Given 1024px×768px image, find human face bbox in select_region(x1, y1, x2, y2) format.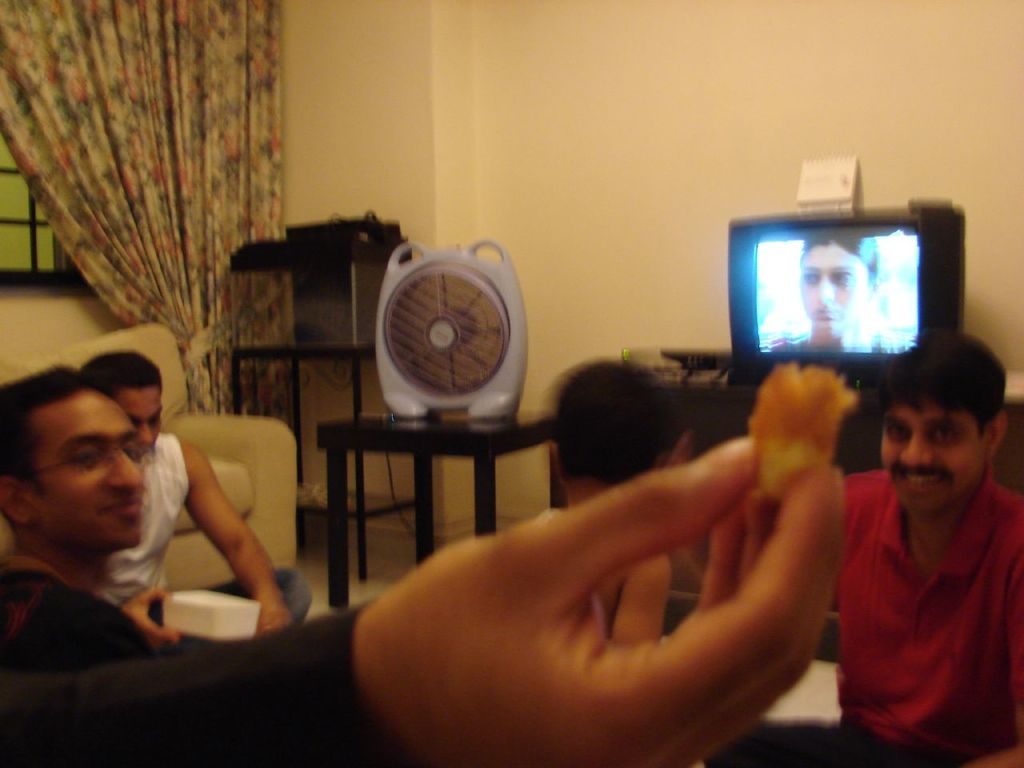
select_region(37, 390, 146, 548).
